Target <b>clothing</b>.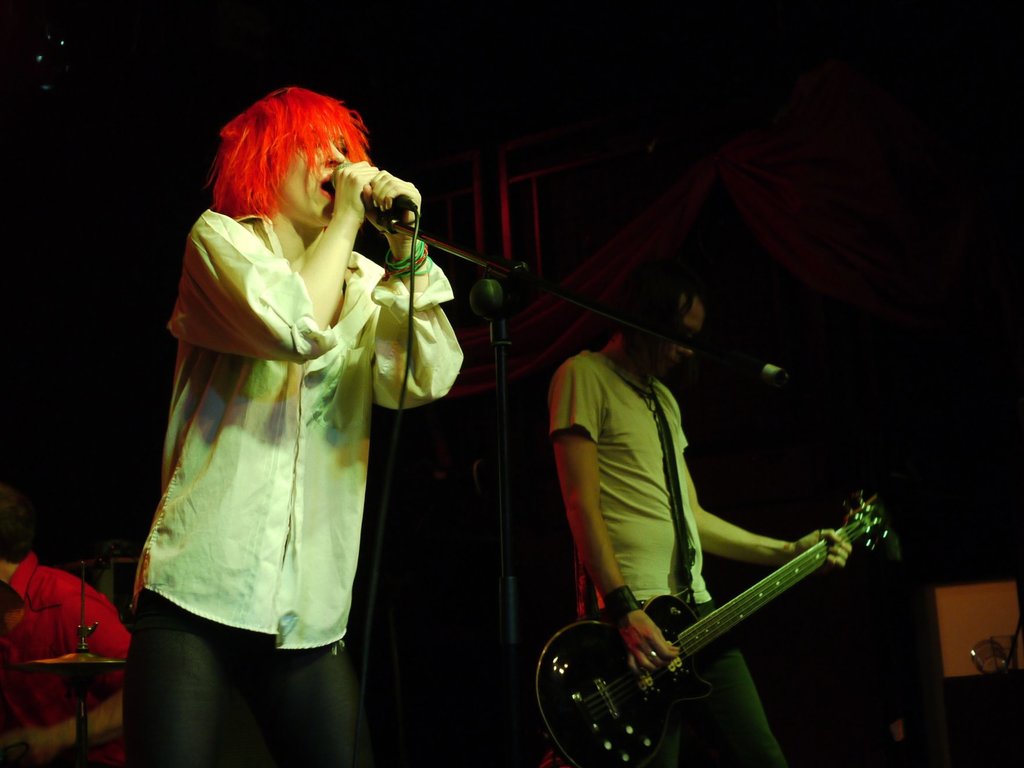
Target region: x1=116 y1=158 x2=393 y2=720.
